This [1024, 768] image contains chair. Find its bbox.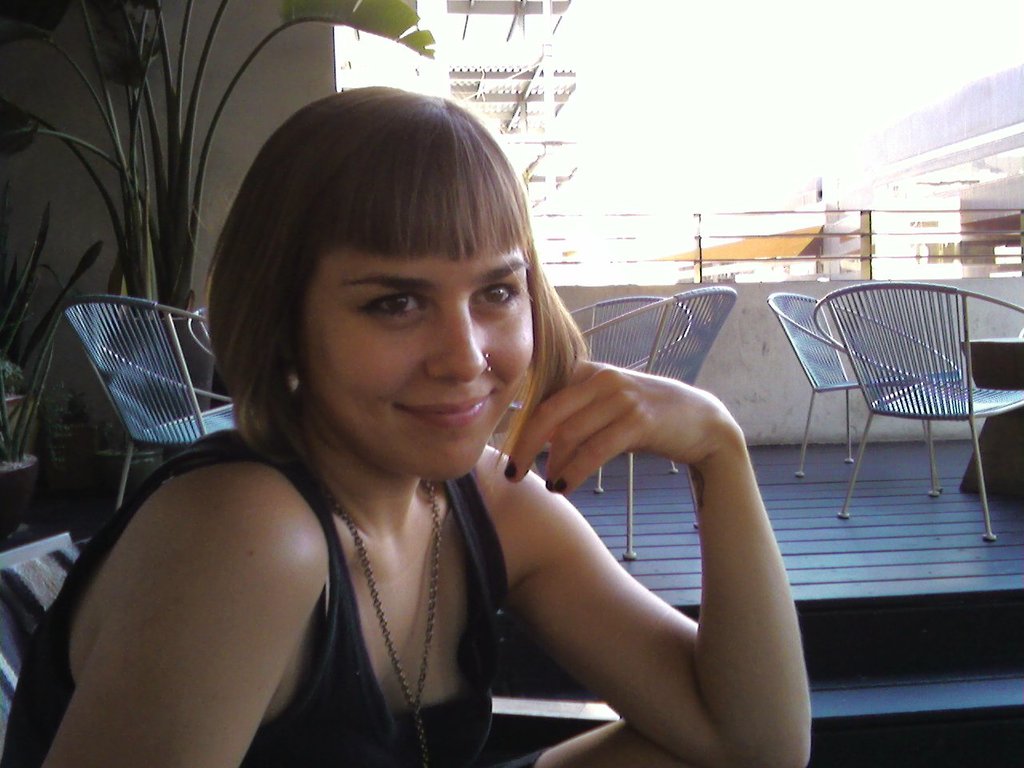
189/309/243/362.
